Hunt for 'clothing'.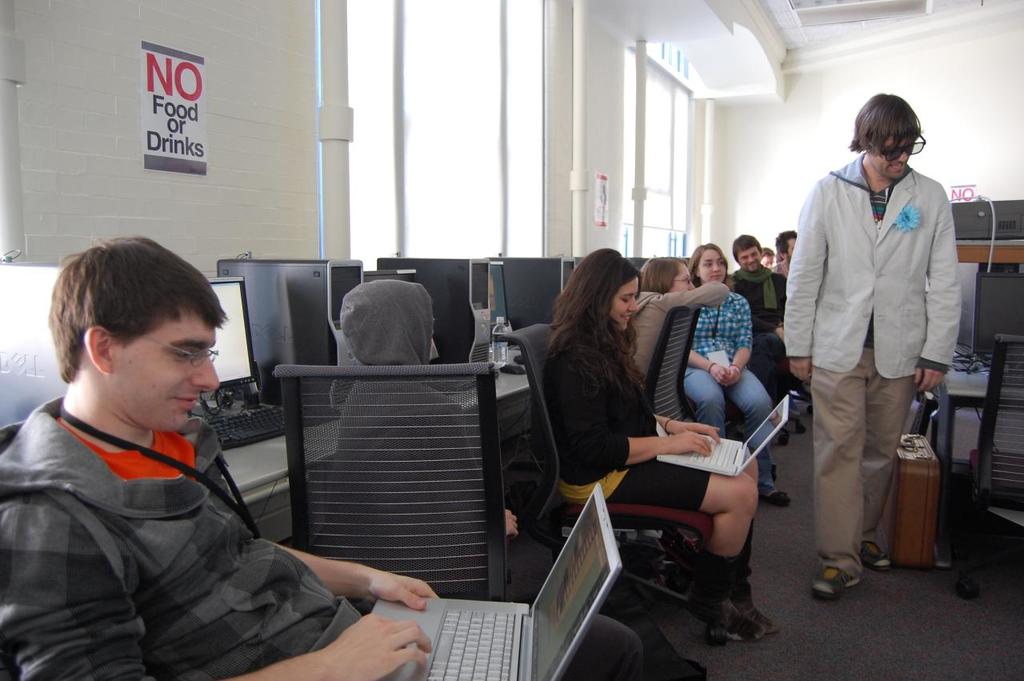
Hunted down at {"x1": 536, "y1": 330, "x2": 710, "y2": 514}.
